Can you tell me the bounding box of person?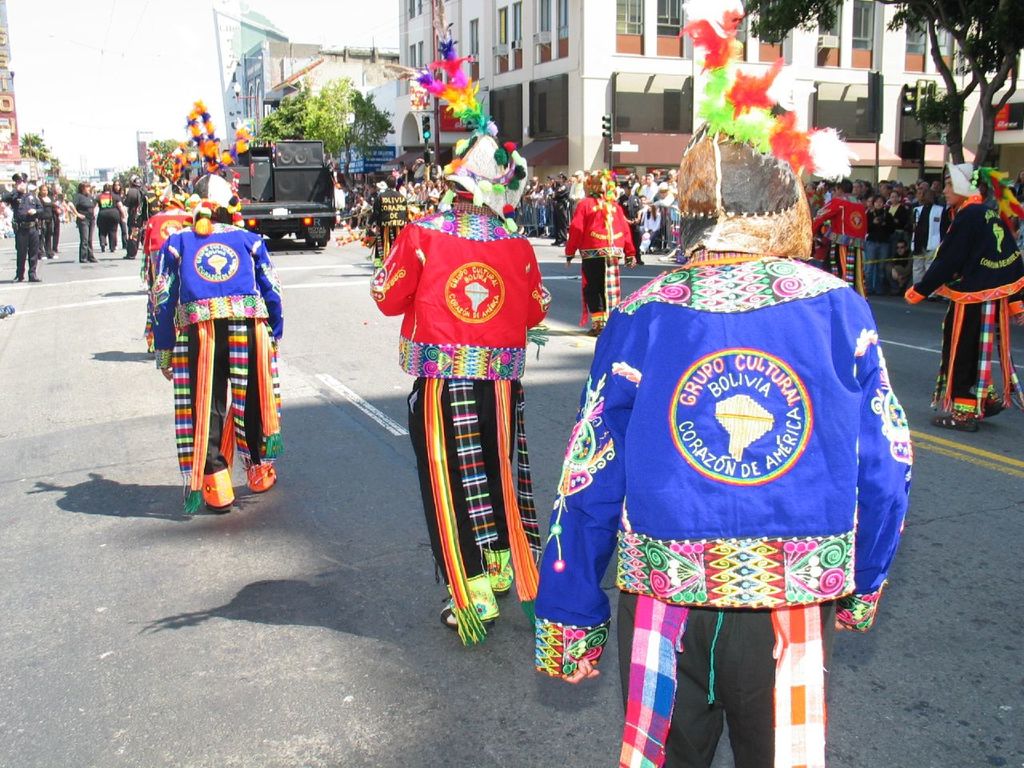
(524, 178, 550, 224).
